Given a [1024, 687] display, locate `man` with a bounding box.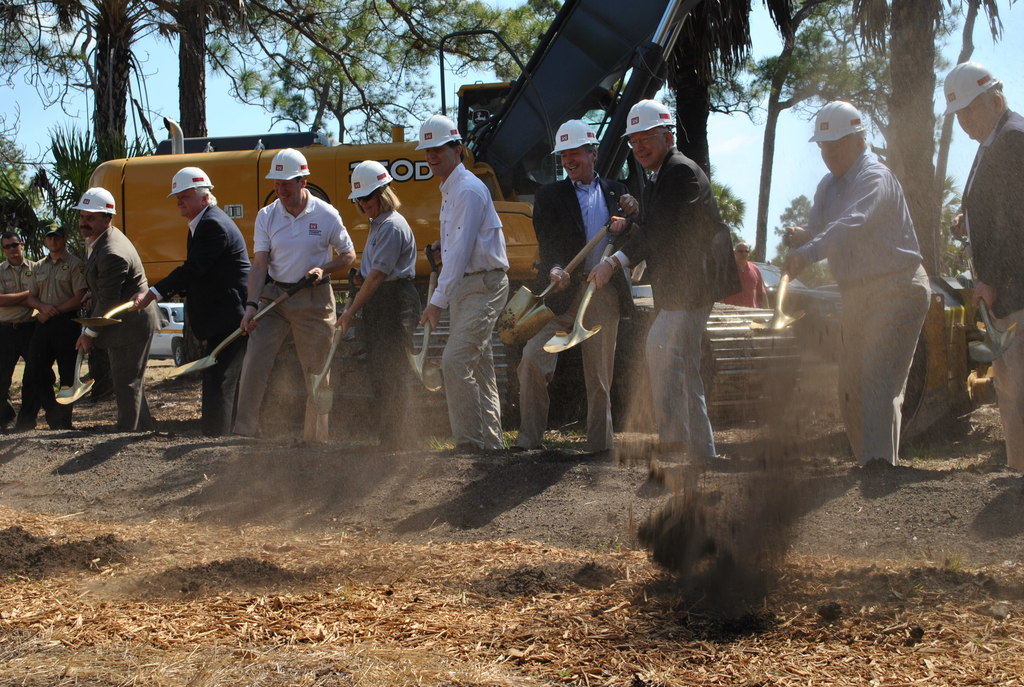
Located: crop(720, 242, 772, 312).
